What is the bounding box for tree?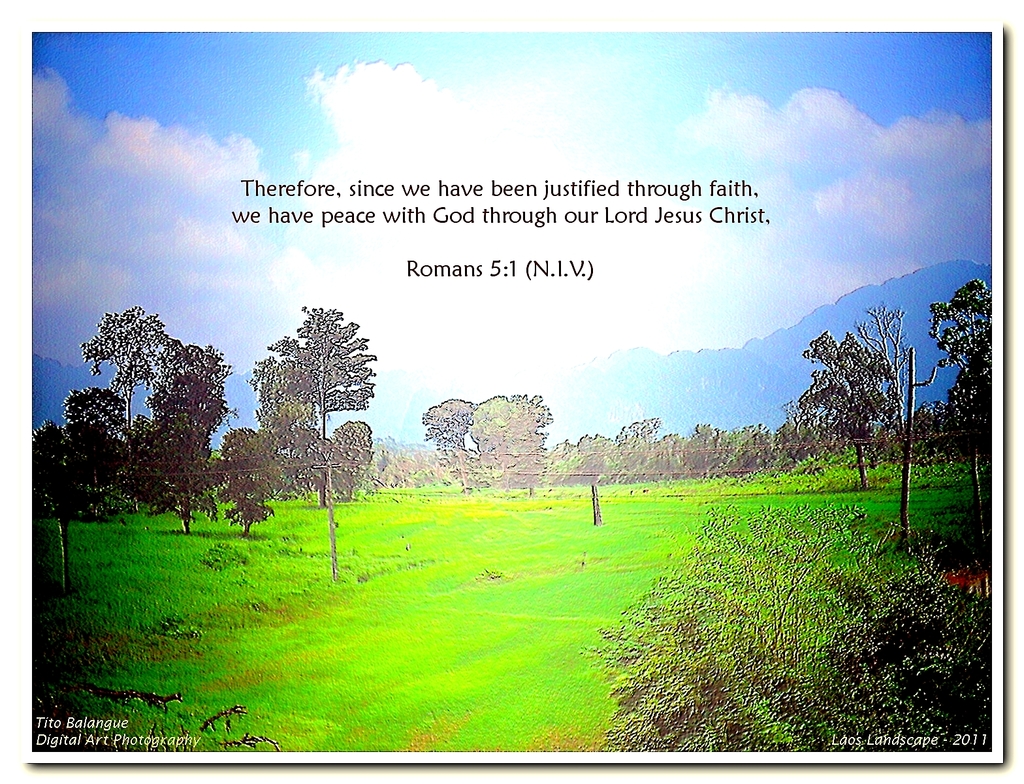
x1=31, y1=425, x2=121, y2=566.
